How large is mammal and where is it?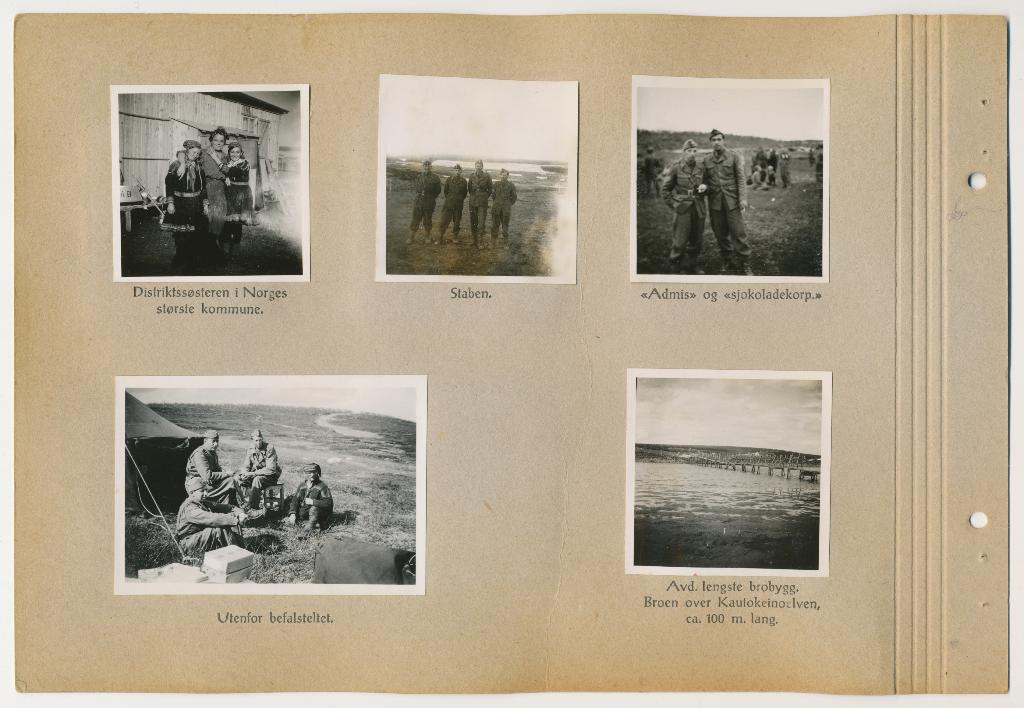
Bounding box: [left=185, top=428, right=261, bottom=518].
